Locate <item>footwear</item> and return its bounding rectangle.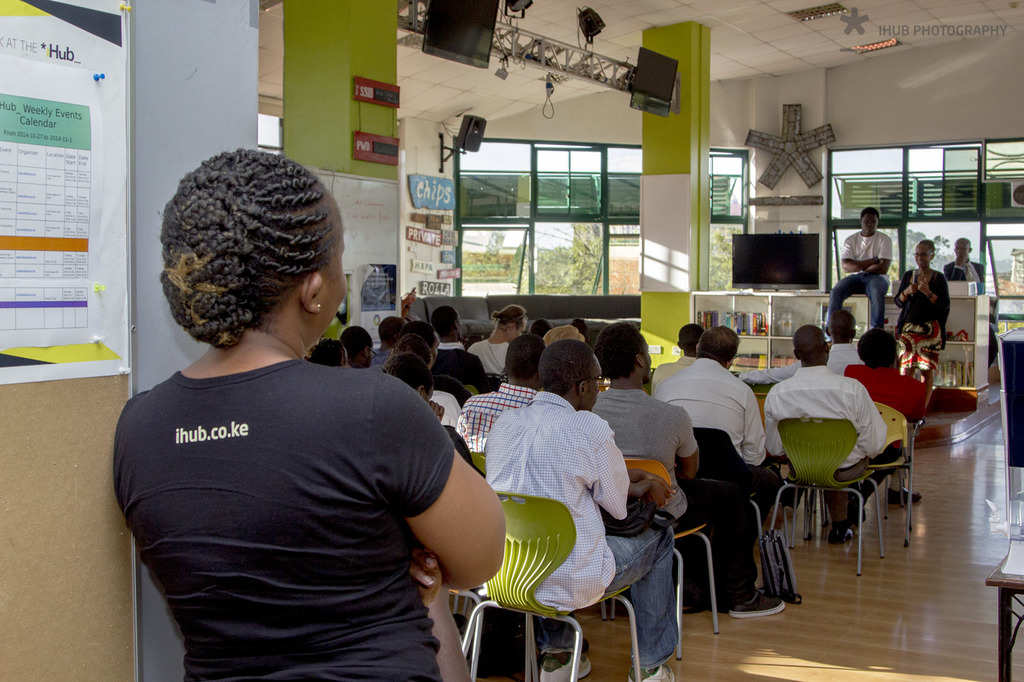
538 647 592 681.
